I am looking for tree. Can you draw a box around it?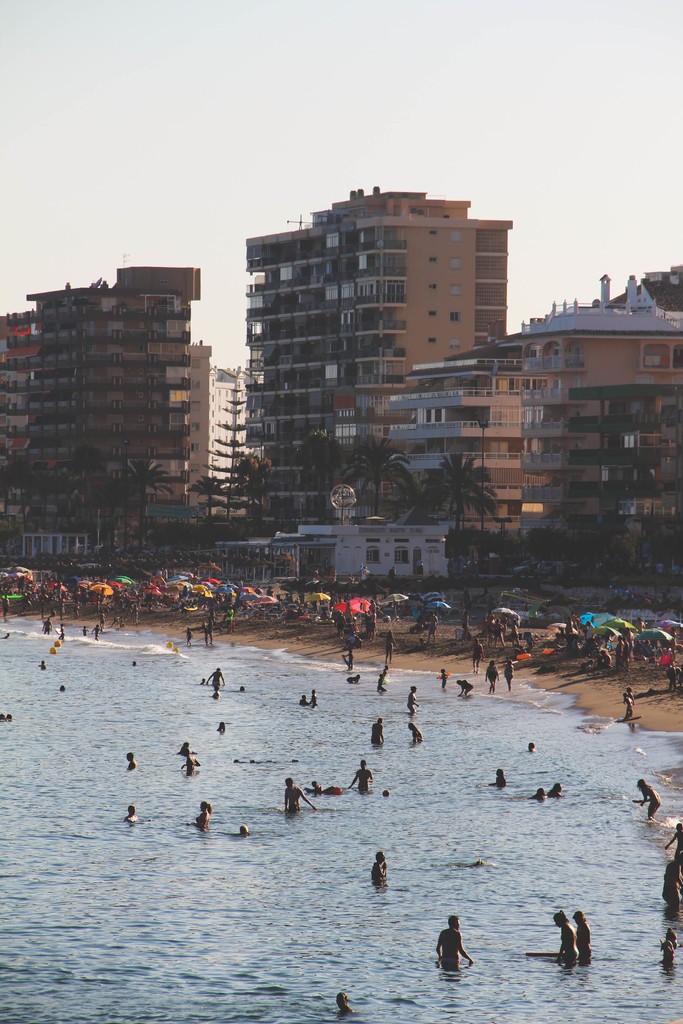
Sure, the bounding box is bbox(299, 438, 343, 514).
